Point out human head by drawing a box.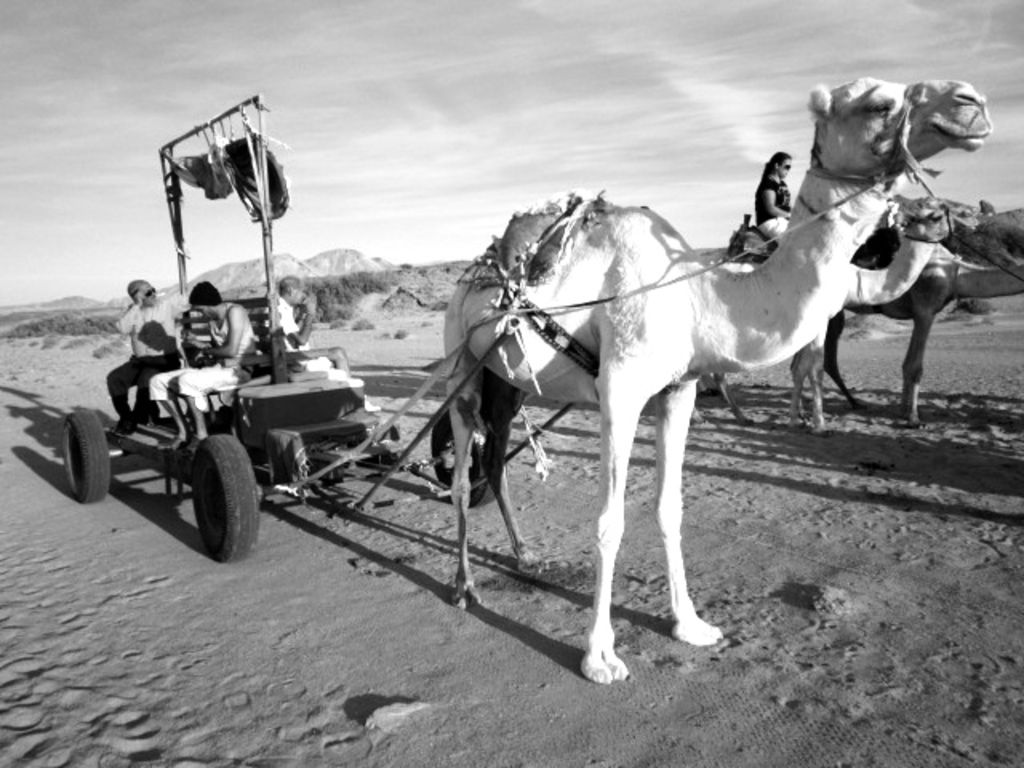
(189,283,222,320).
